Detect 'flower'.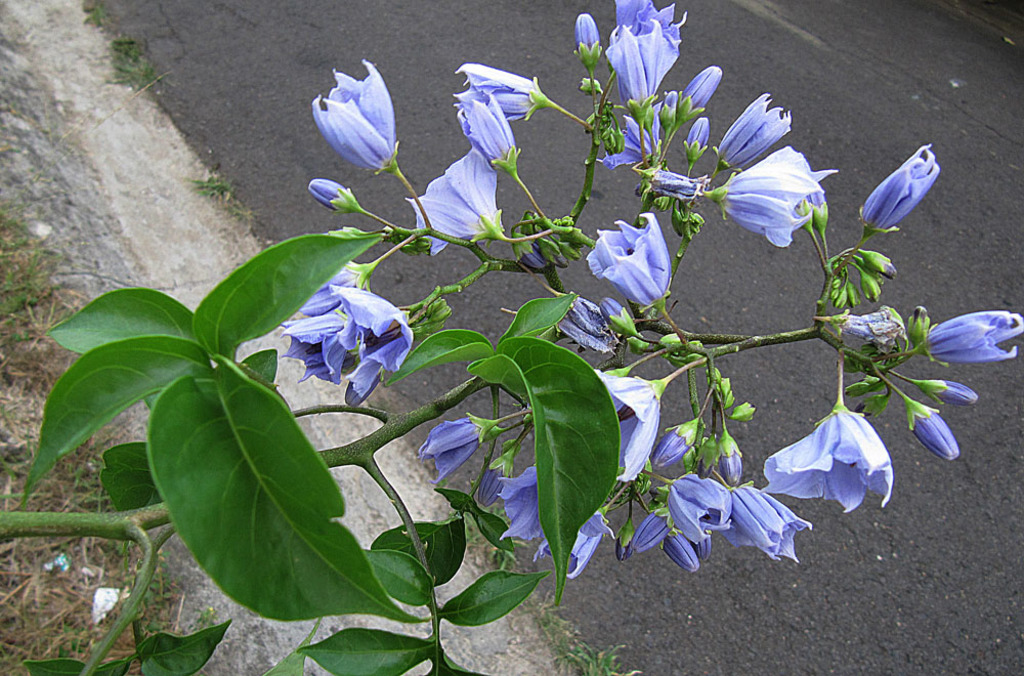
Detected at BBox(758, 400, 900, 521).
